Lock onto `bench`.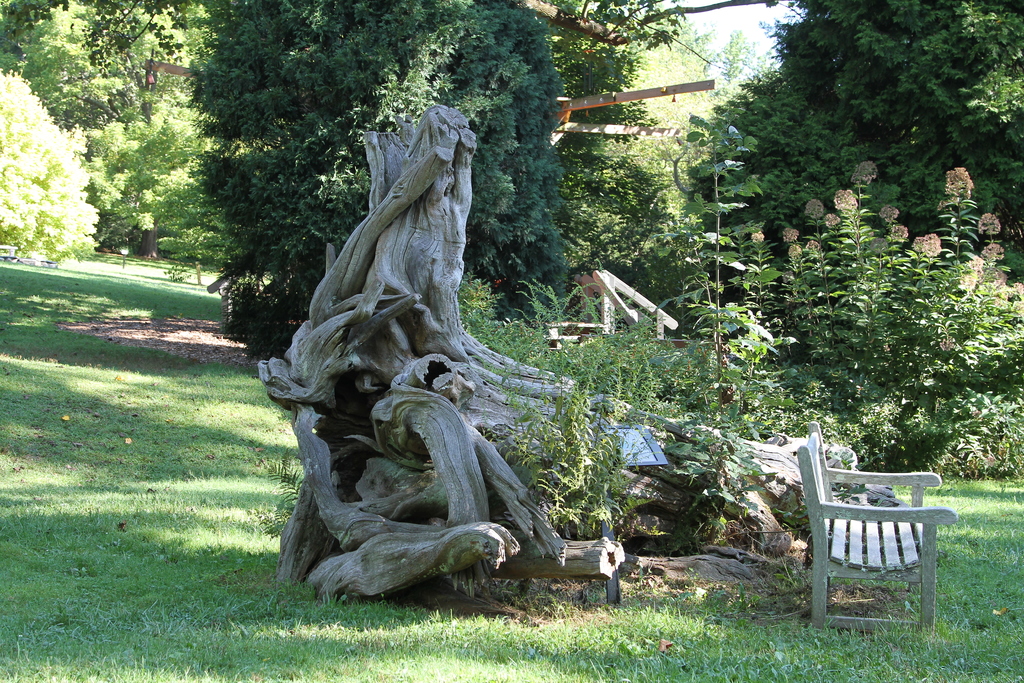
Locked: <box>796,448,945,630</box>.
